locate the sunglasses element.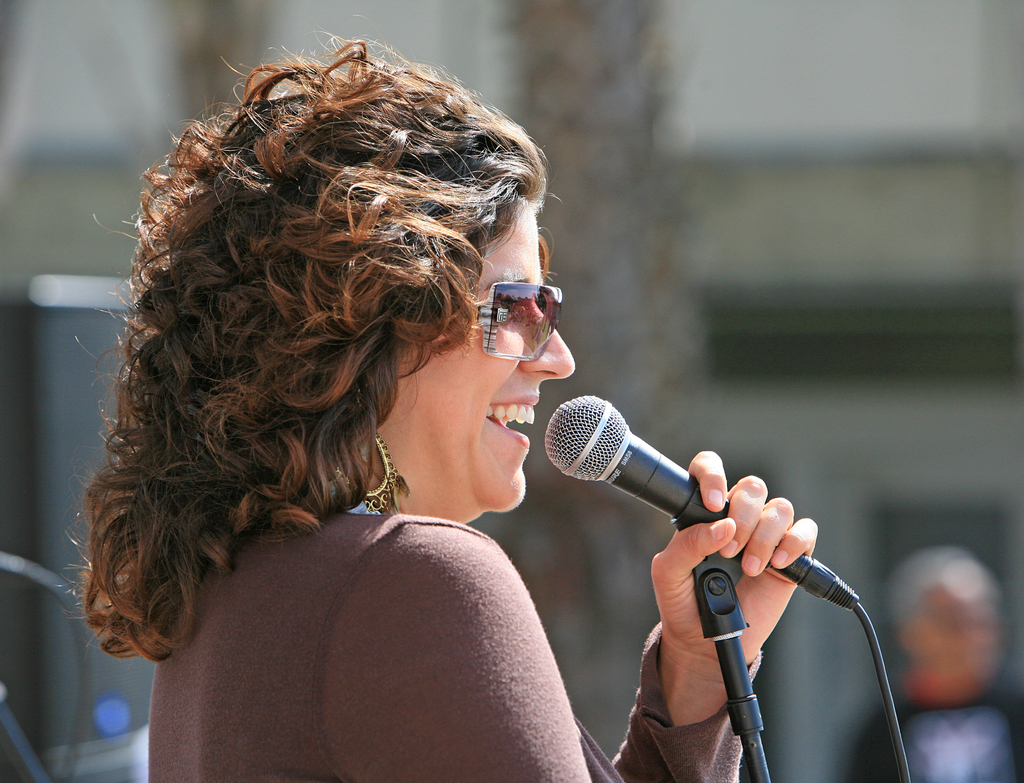
Element bbox: rect(463, 266, 561, 356).
